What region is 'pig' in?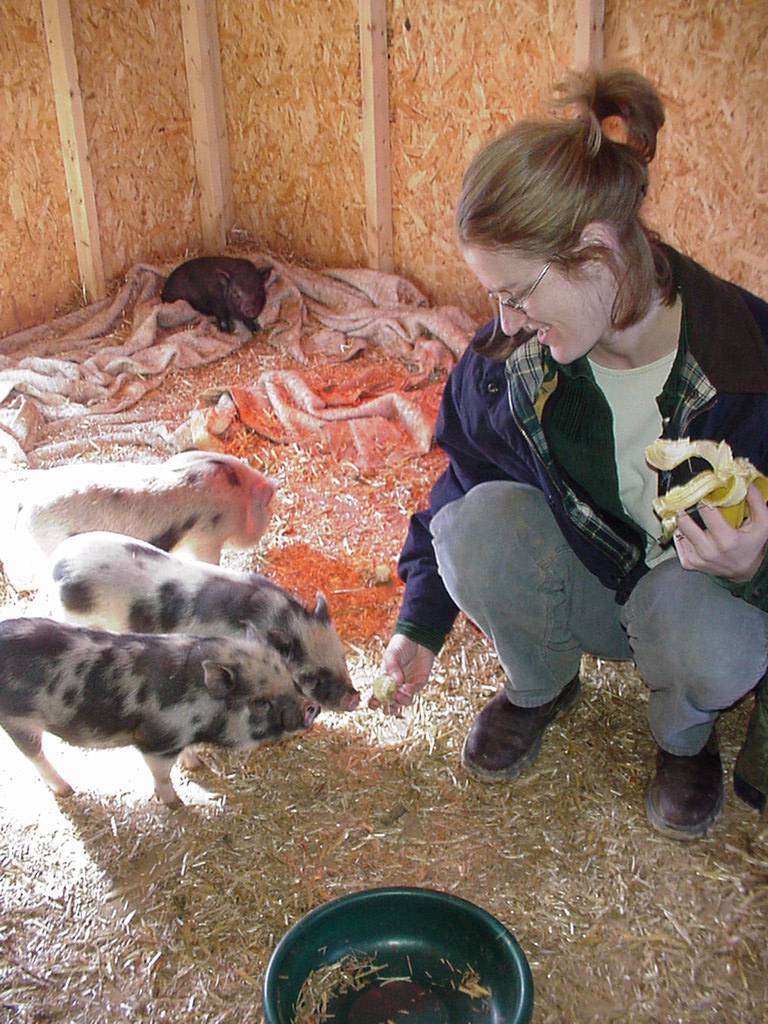
select_region(161, 253, 273, 331).
